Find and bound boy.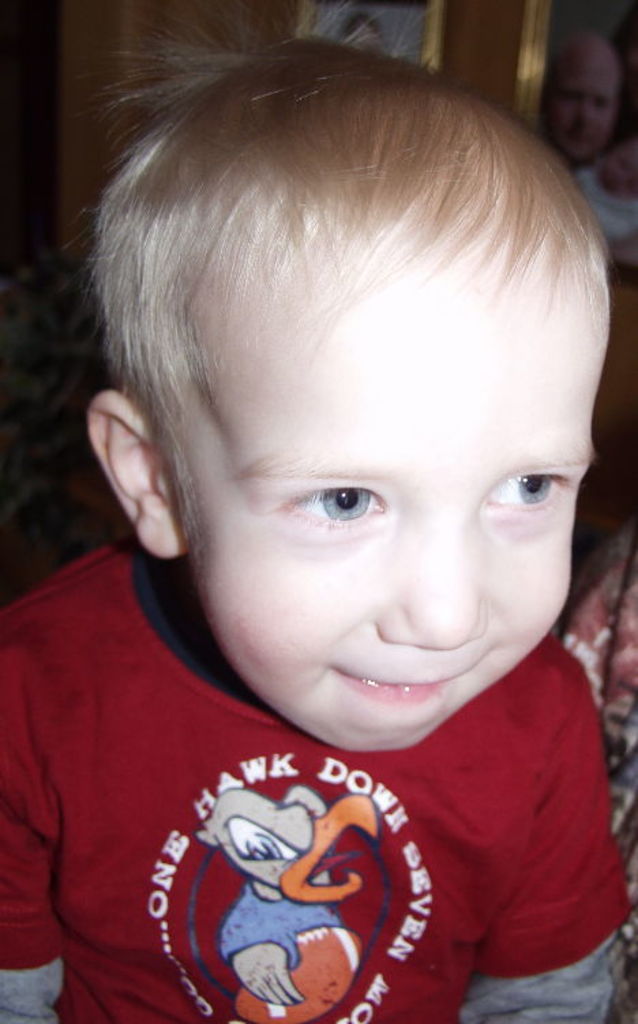
Bound: 0/0/628/1023.
